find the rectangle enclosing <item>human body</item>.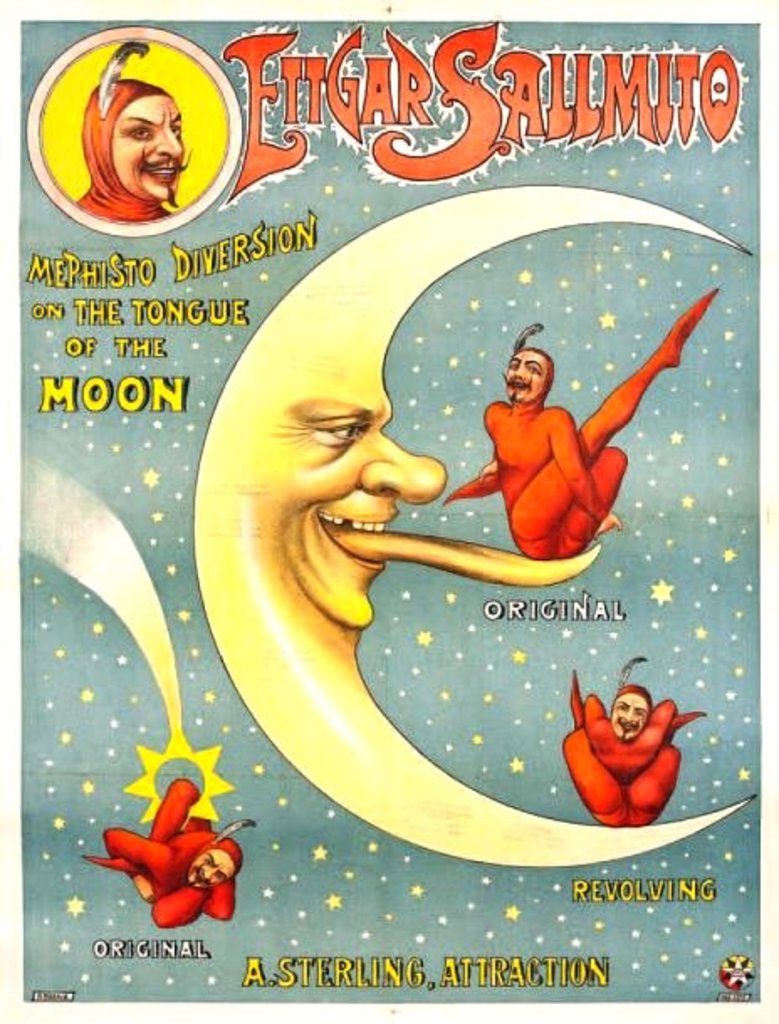
crop(480, 321, 656, 583).
